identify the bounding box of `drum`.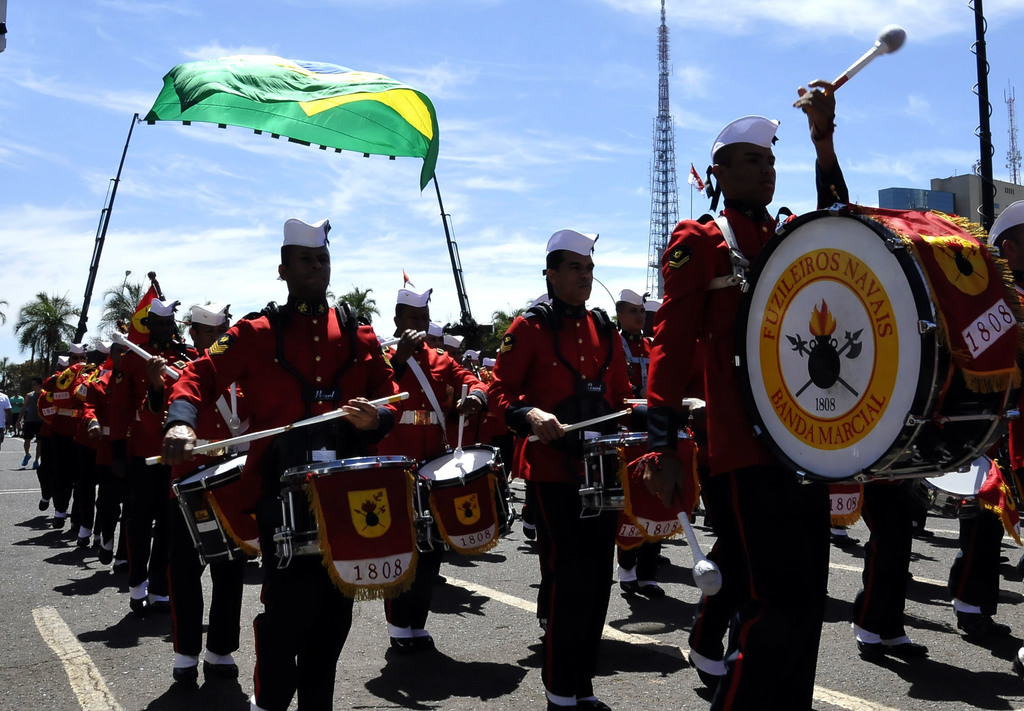
[left=920, top=452, right=1007, bottom=518].
